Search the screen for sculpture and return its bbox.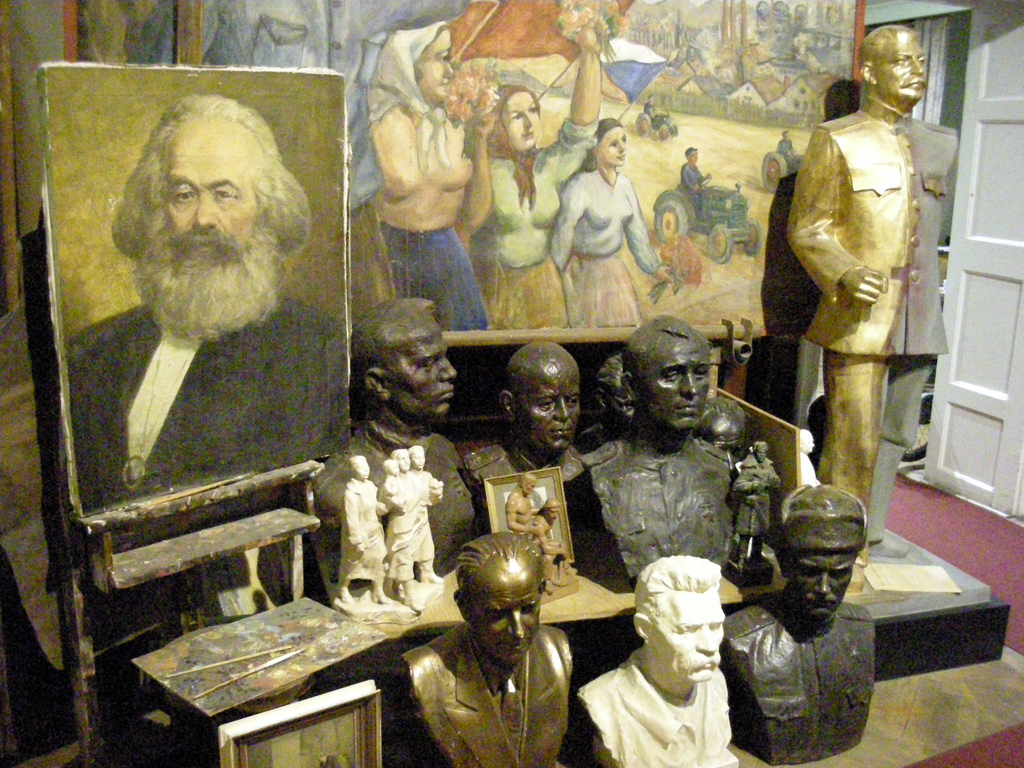
Found: box=[719, 484, 872, 767].
